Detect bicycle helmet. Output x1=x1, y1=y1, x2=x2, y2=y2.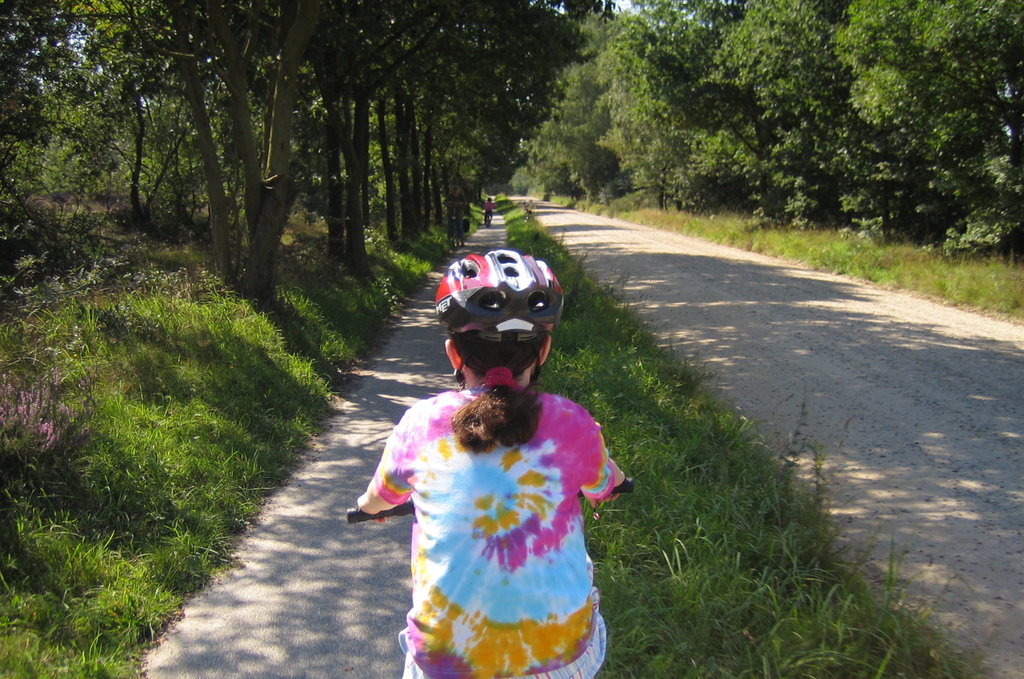
x1=426, y1=245, x2=568, y2=335.
